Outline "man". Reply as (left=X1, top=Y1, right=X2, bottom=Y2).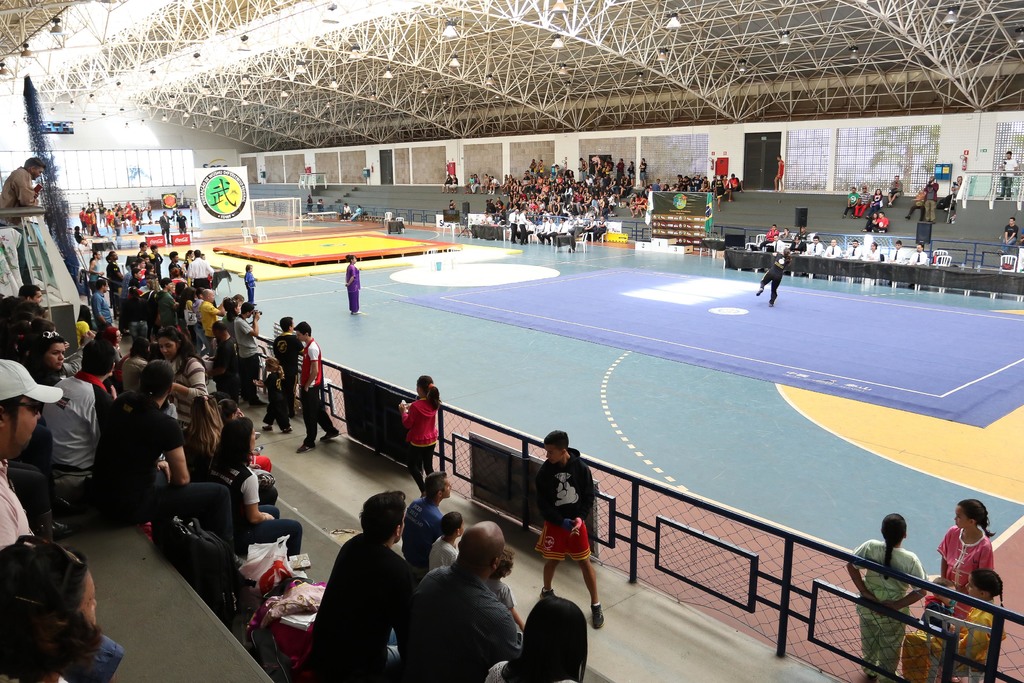
(left=654, top=181, right=662, bottom=192).
